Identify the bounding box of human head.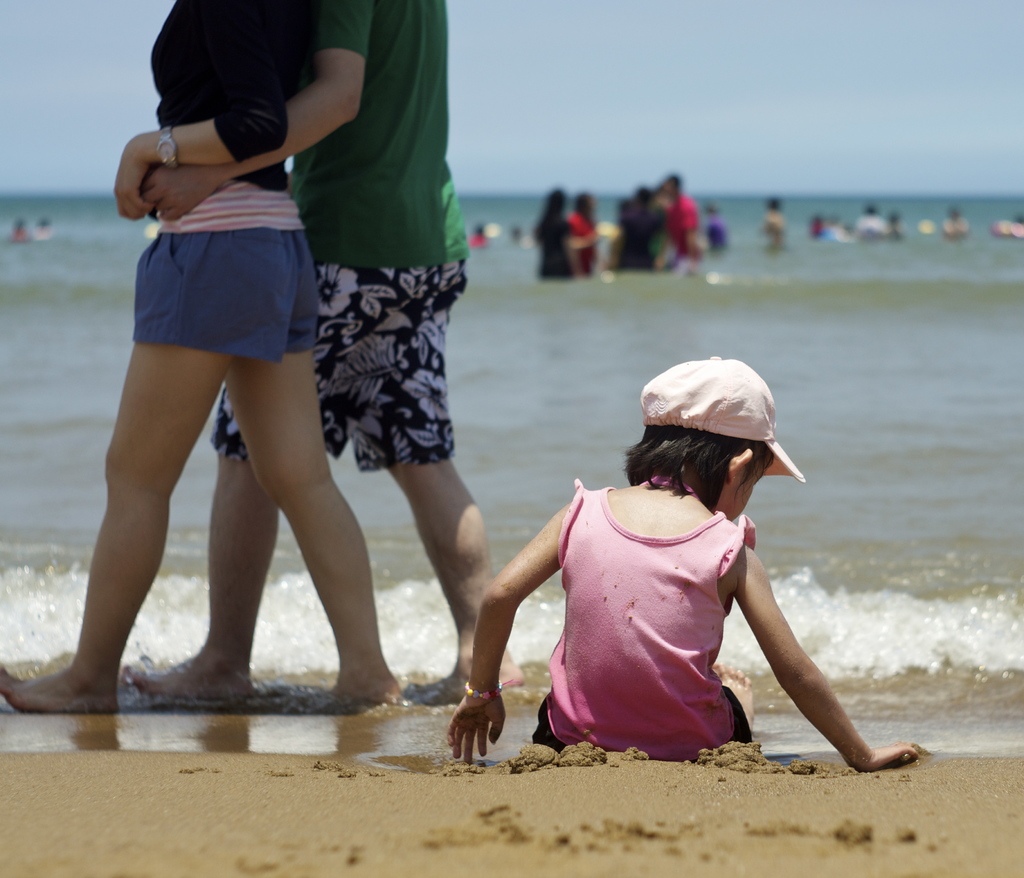
detection(578, 190, 596, 221).
